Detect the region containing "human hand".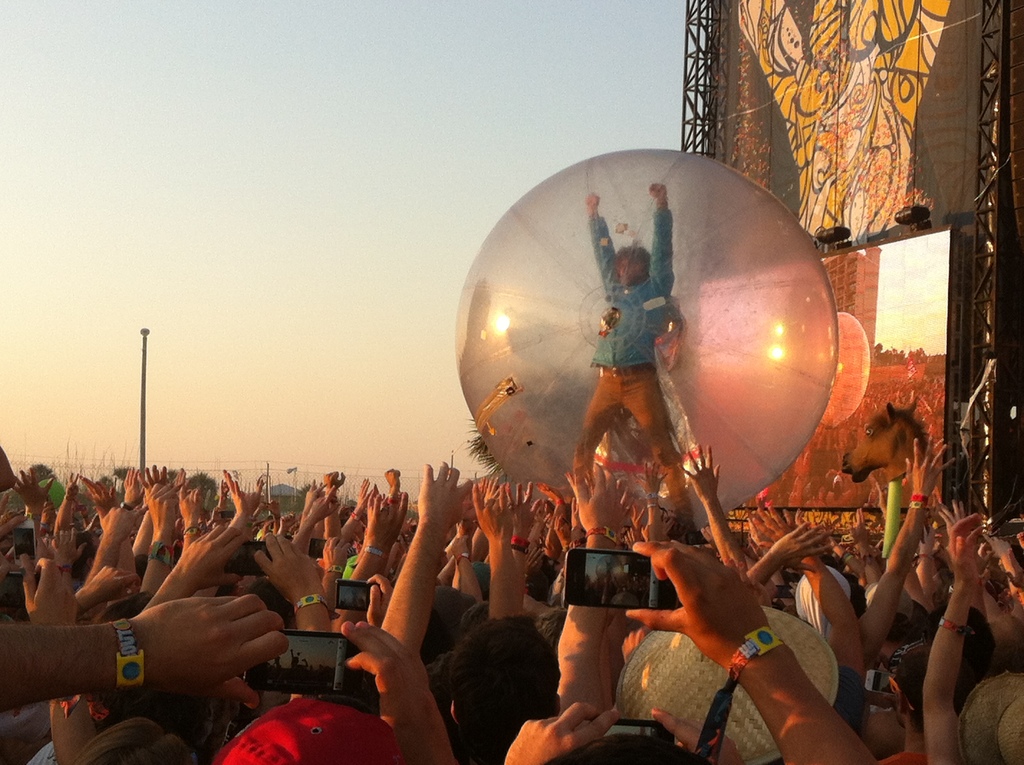
crop(572, 460, 614, 535).
